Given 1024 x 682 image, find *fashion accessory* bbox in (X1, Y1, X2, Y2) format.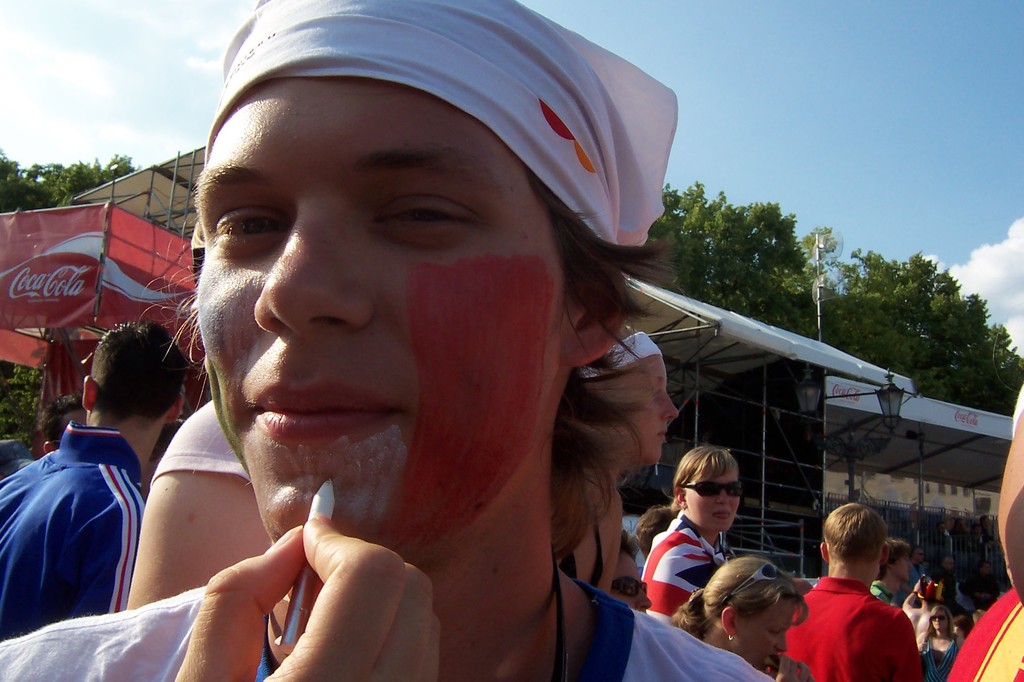
(728, 636, 733, 644).
